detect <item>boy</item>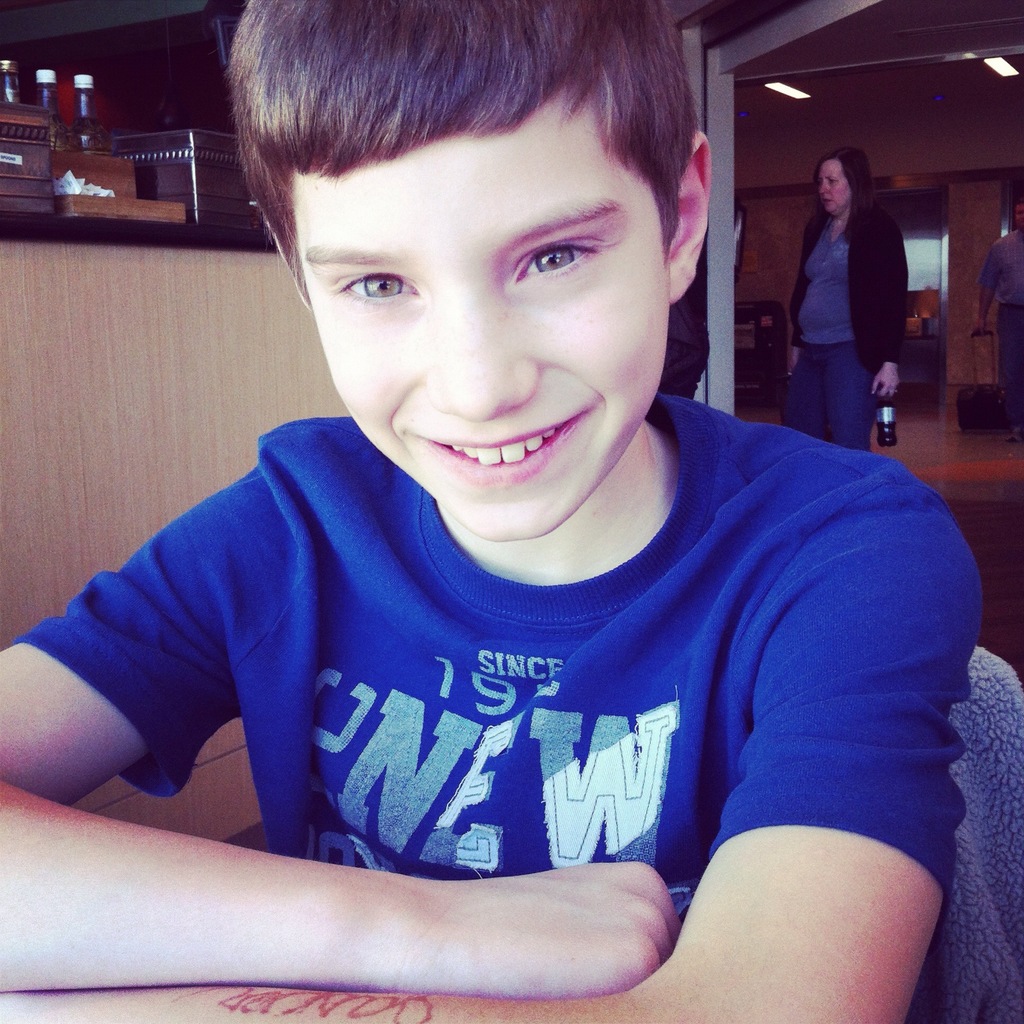
{"left": 29, "top": 29, "right": 989, "bottom": 999}
